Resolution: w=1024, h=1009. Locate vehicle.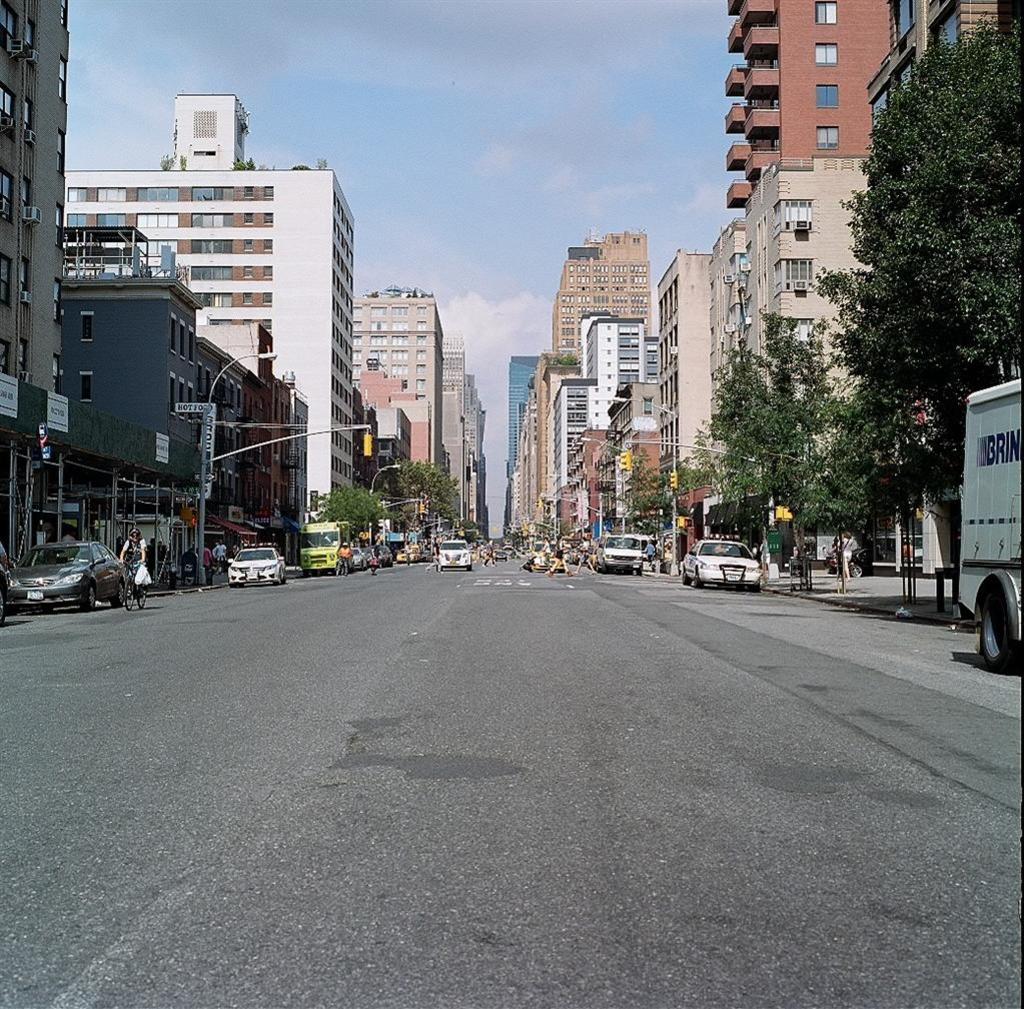
[x1=224, y1=543, x2=287, y2=586].
